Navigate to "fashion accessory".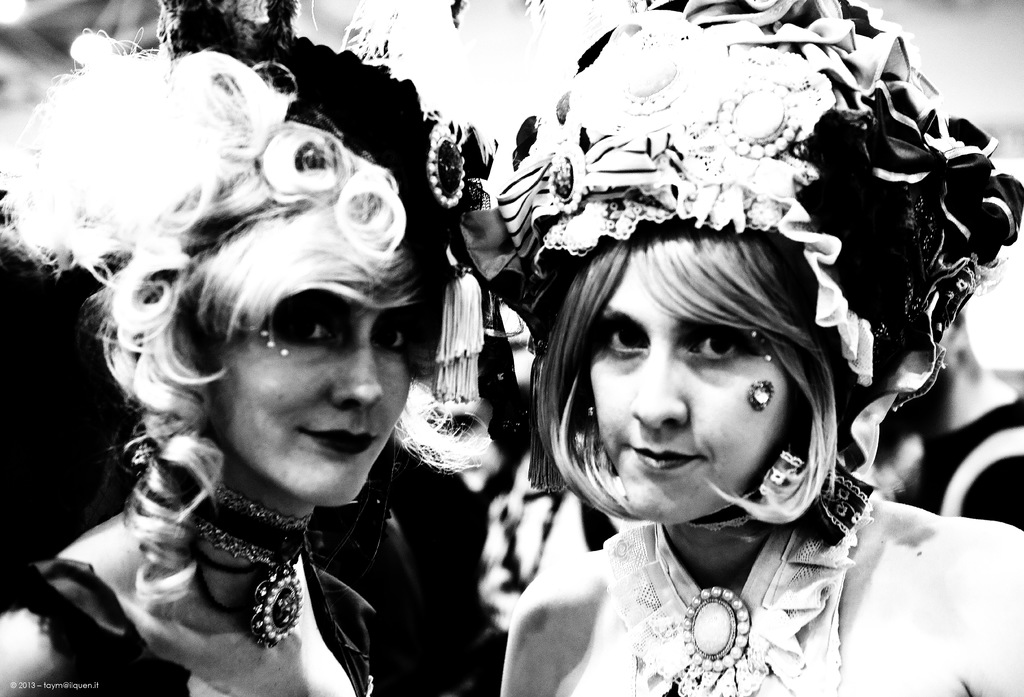
Navigation target: <box>604,520,853,696</box>.
